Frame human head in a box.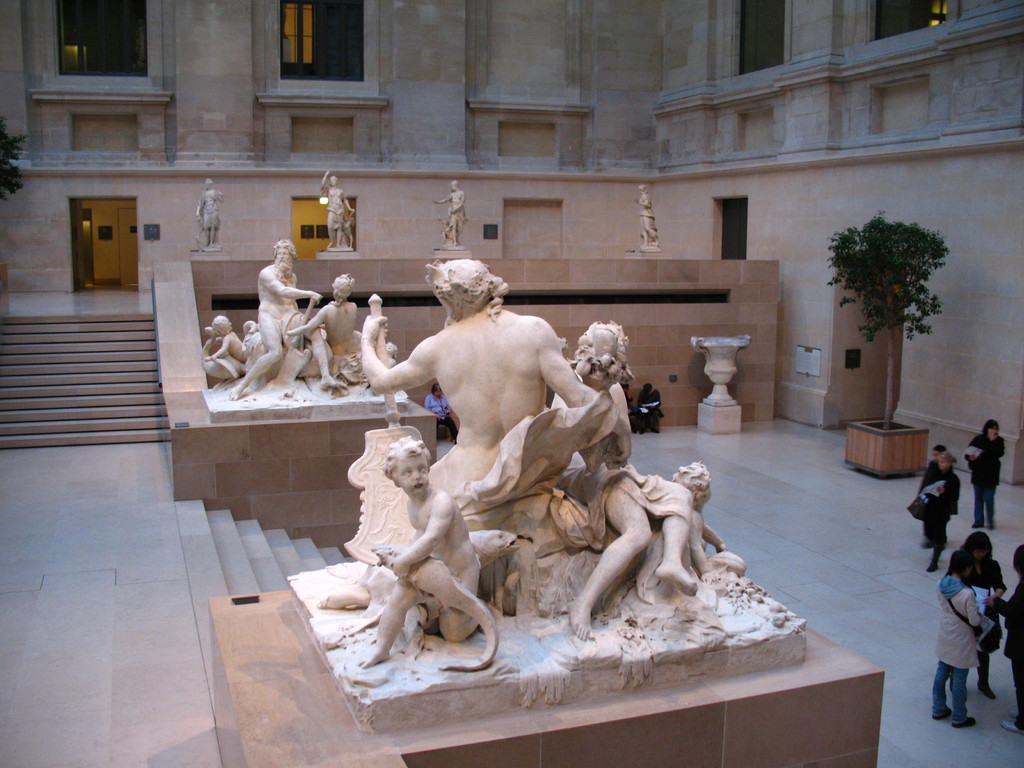
(left=637, top=183, right=646, bottom=192).
